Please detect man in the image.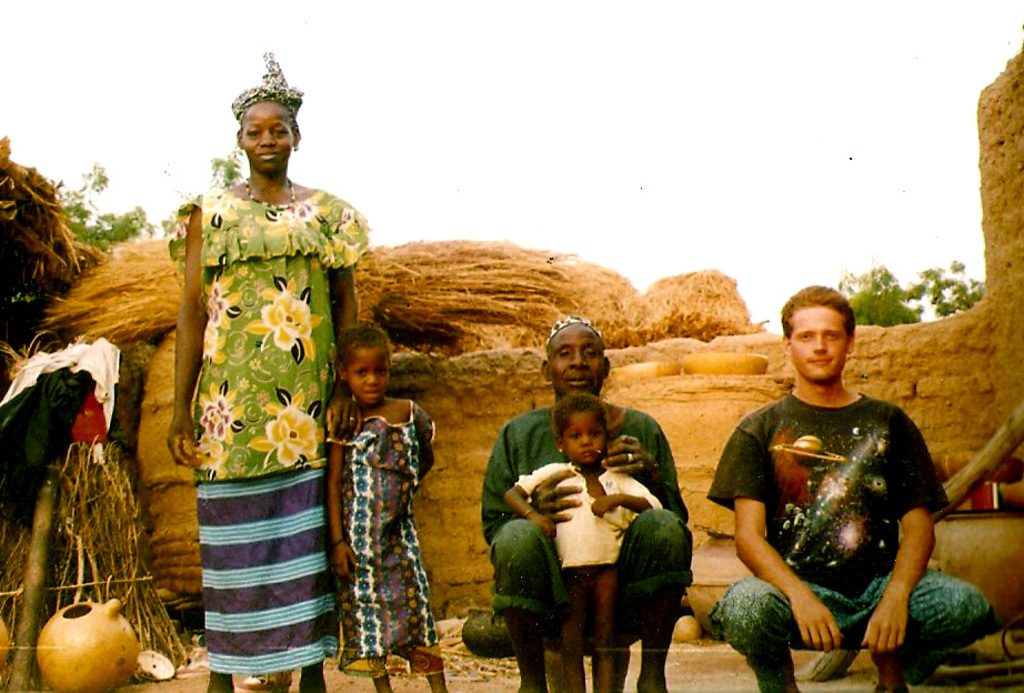
<region>709, 283, 996, 692</region>.
